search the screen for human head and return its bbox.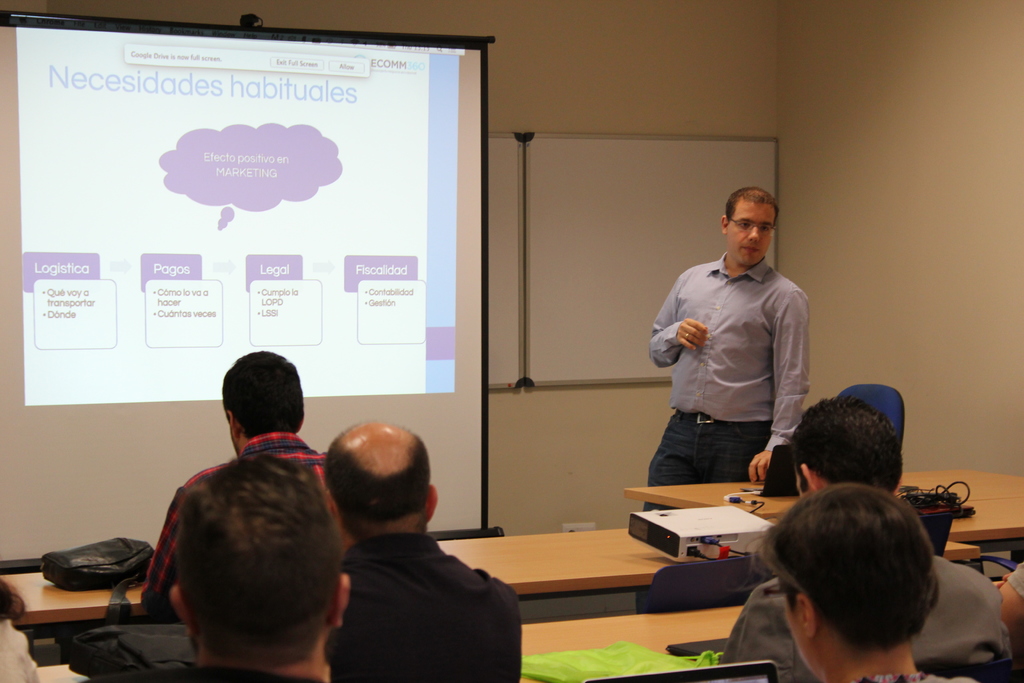
Found: x1=172, y1=456, x2=349, y2=663.
